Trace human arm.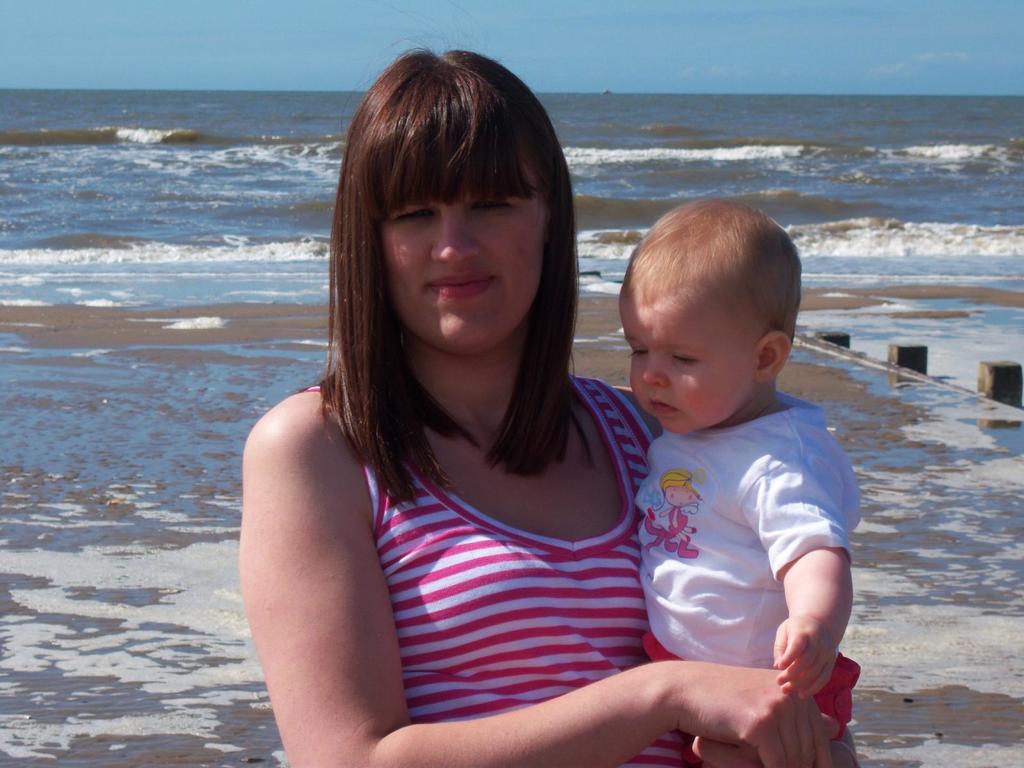
Traced to x1=677 y1=730 x2=769 y2=767.
